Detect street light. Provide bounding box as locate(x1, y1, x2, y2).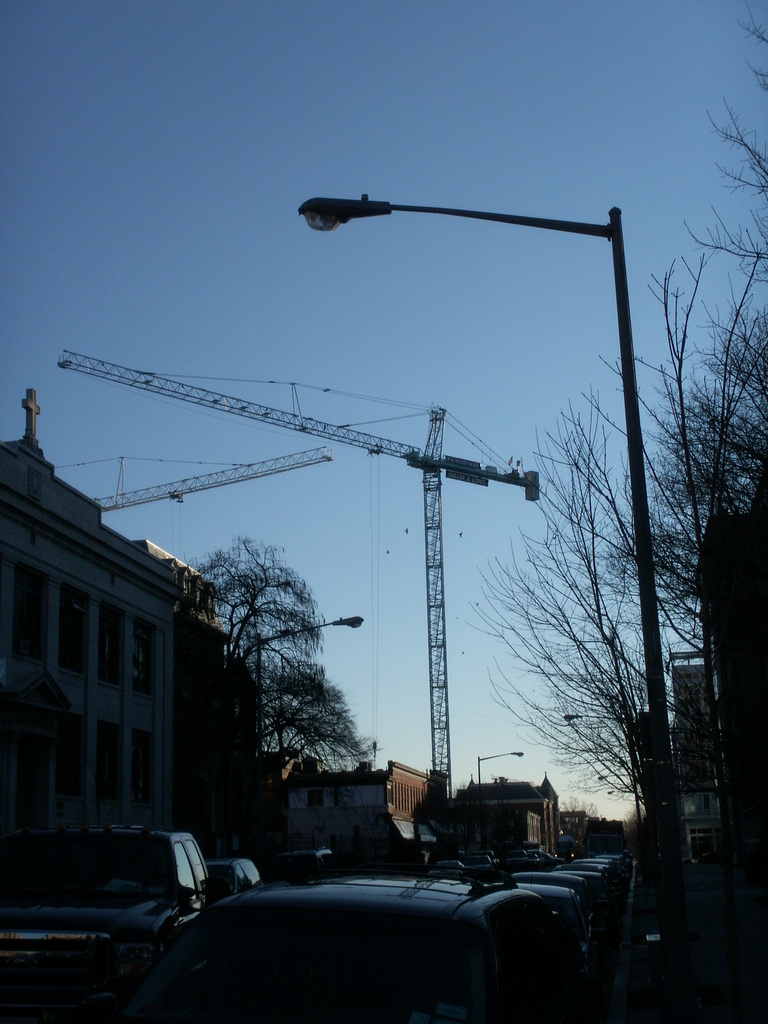
locate(296, 195, 703, 998).
